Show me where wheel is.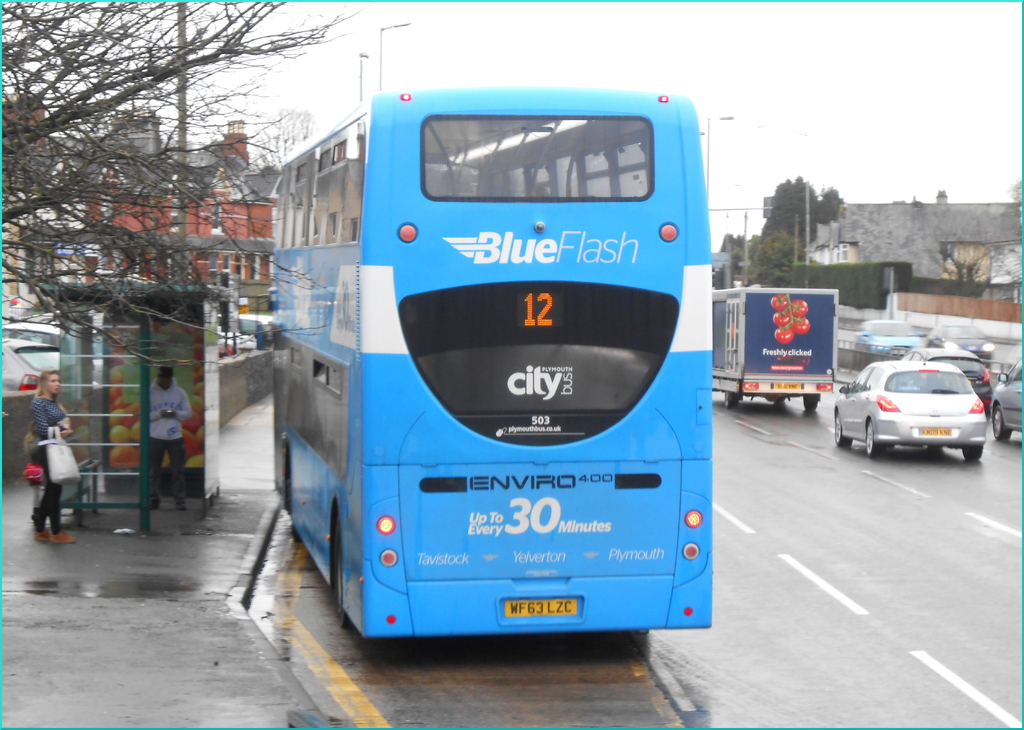
wheel is at rect(721, 391, 745, 409).
